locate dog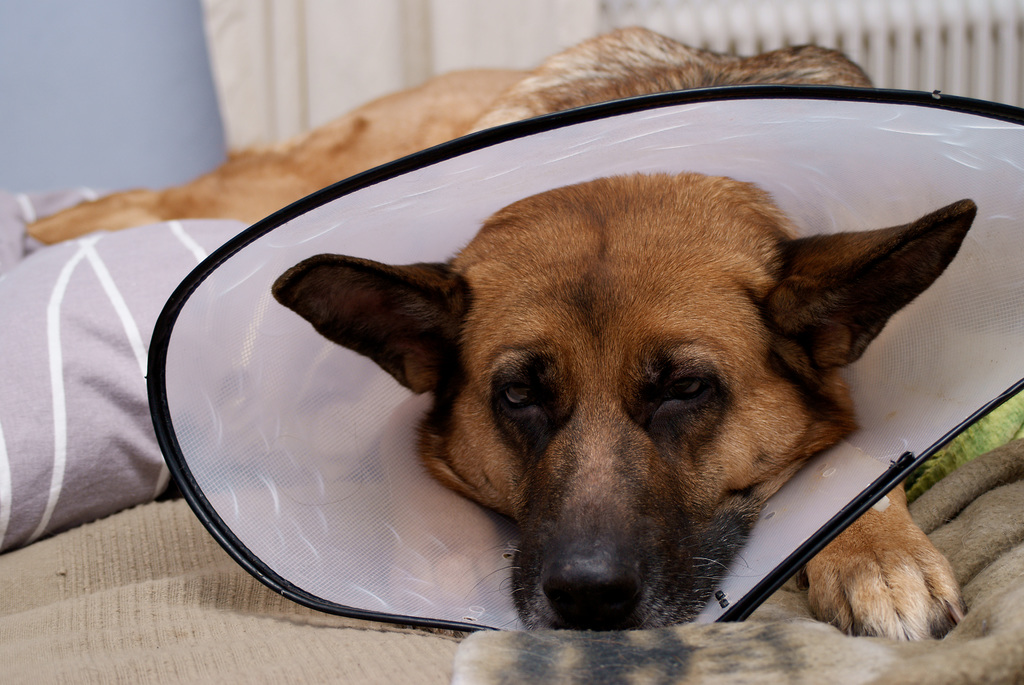
(15,22,969,644)
